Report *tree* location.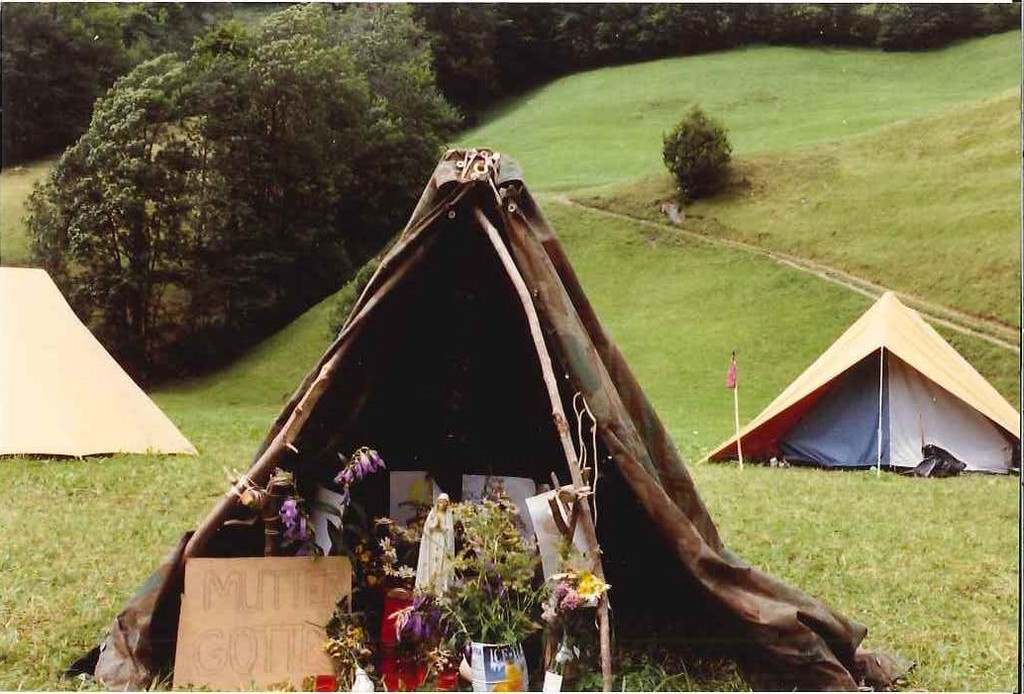
Report: (23, 29, 393, 377).
